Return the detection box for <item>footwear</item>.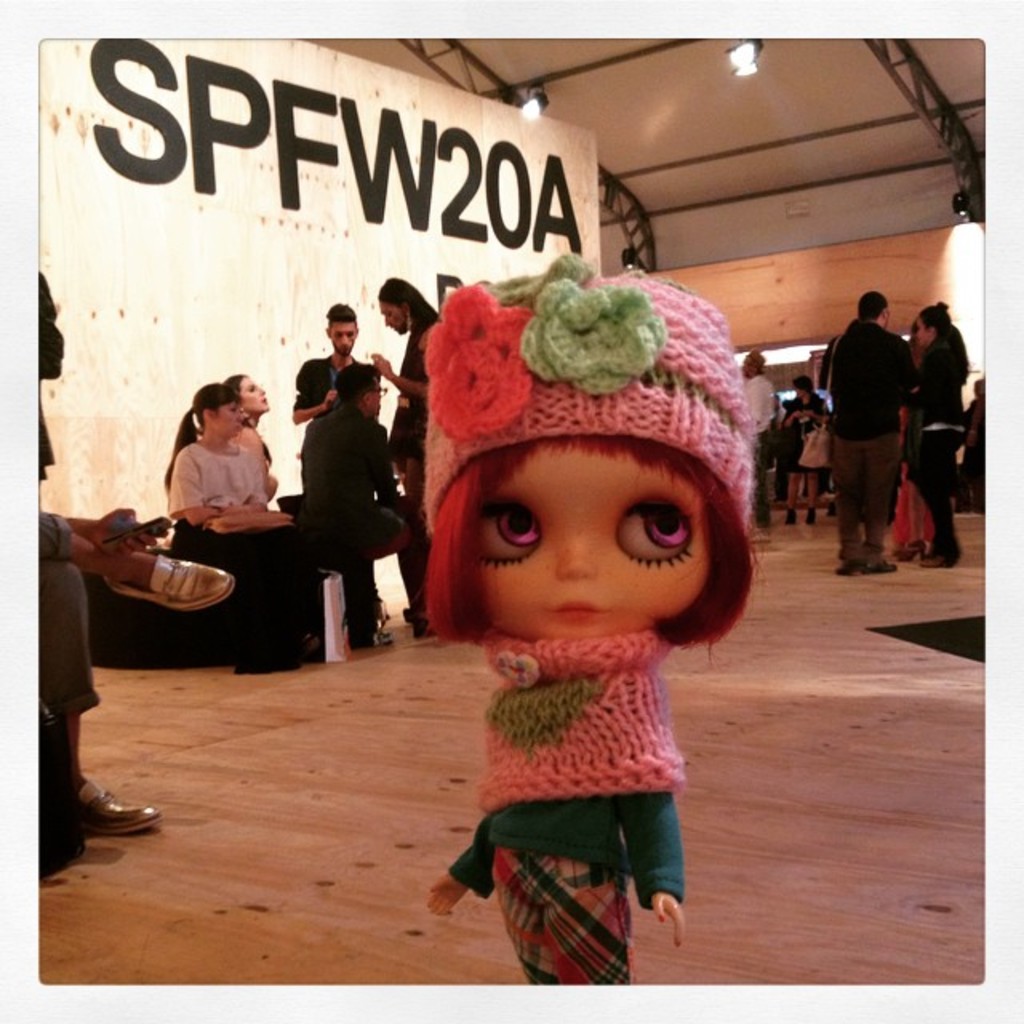
crop(862, 547, 898, 578).
